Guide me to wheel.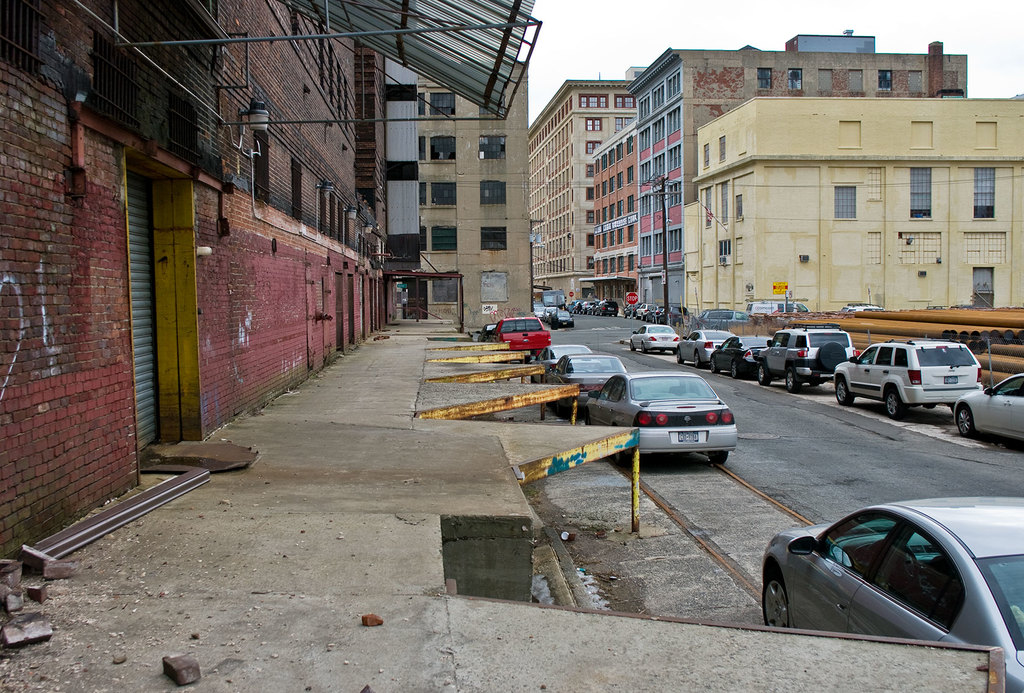
Guidance: BBox(630, 340, 635, 351).
